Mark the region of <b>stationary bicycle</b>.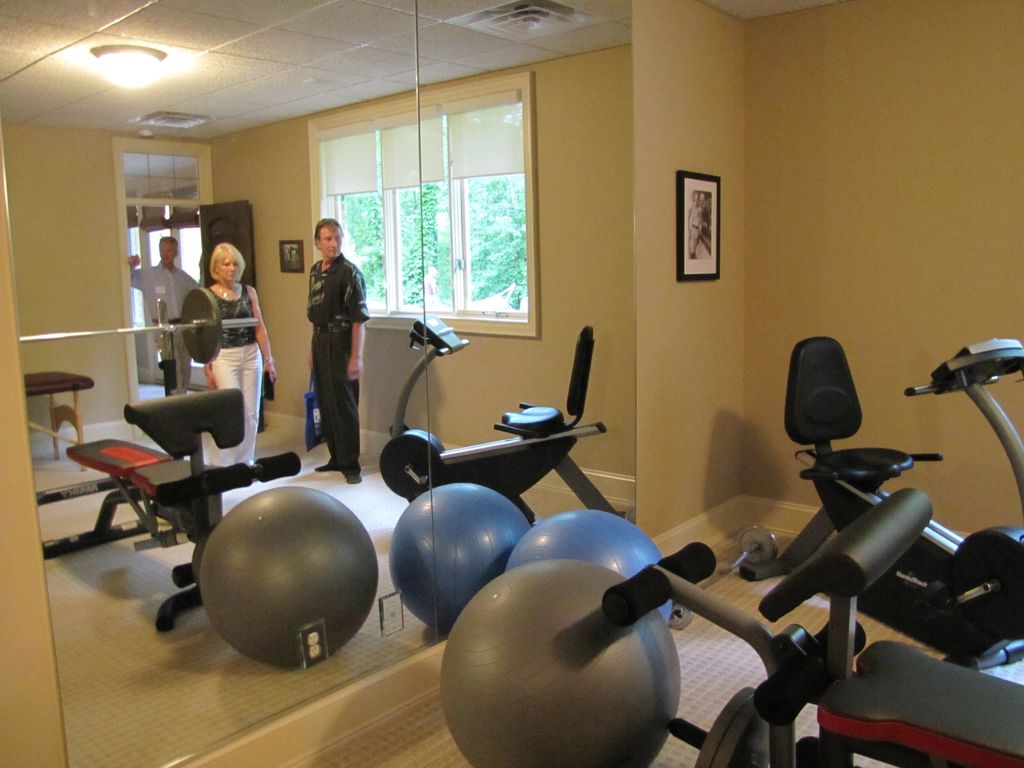
Region: locate(744, 337, 1023, 676).
